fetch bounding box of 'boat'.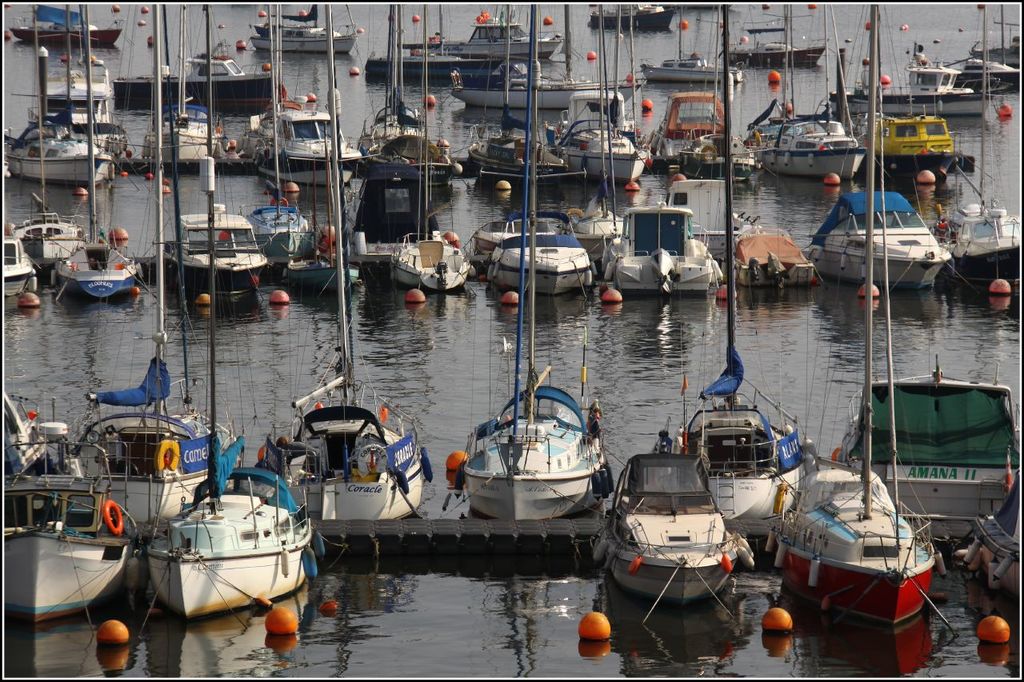
Bbox: bbox(653, 90, 756, 182).
